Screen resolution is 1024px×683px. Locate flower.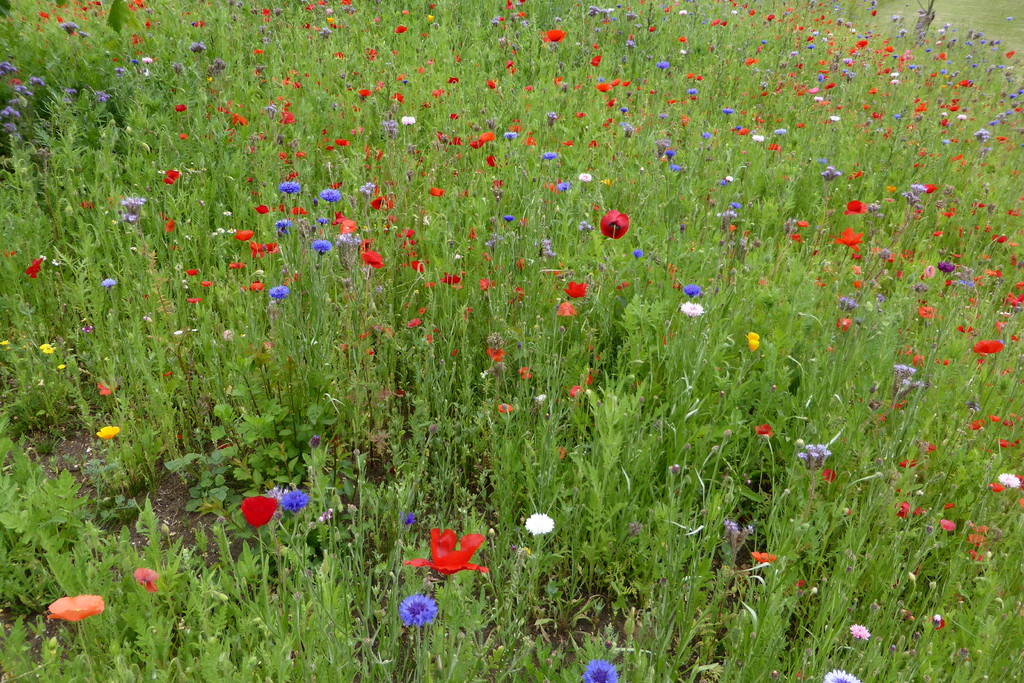
bbox=[822, 670, 859, 682].
